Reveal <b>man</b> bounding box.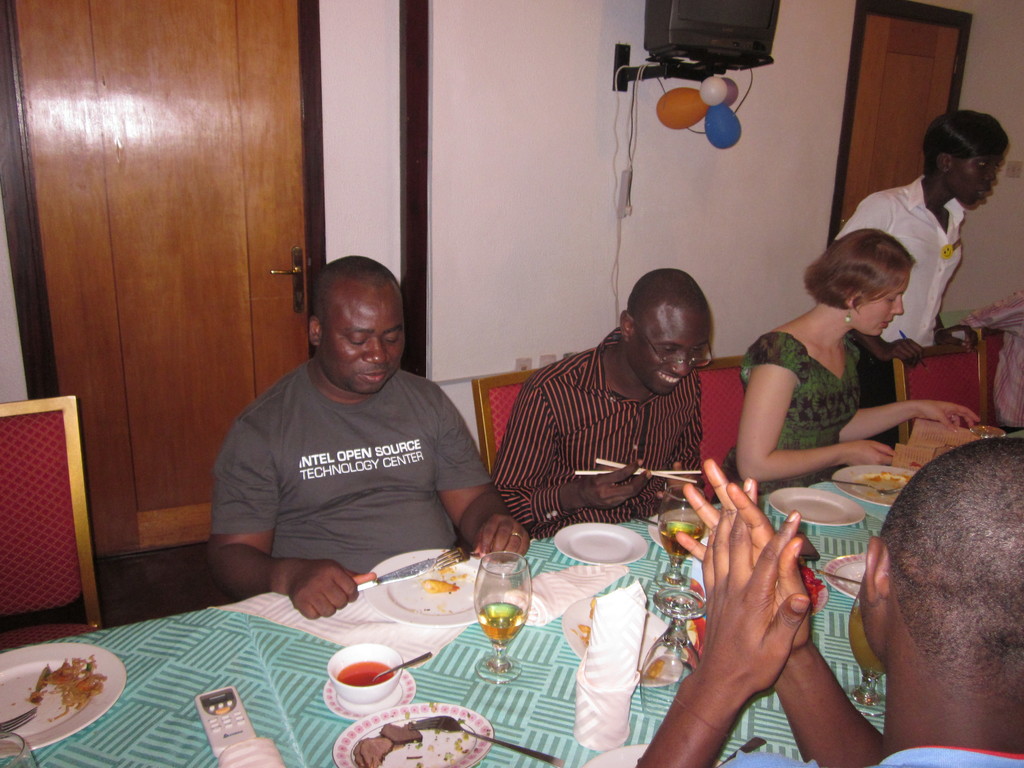
Revealed: l=490, t=264, r=716, b=538.
